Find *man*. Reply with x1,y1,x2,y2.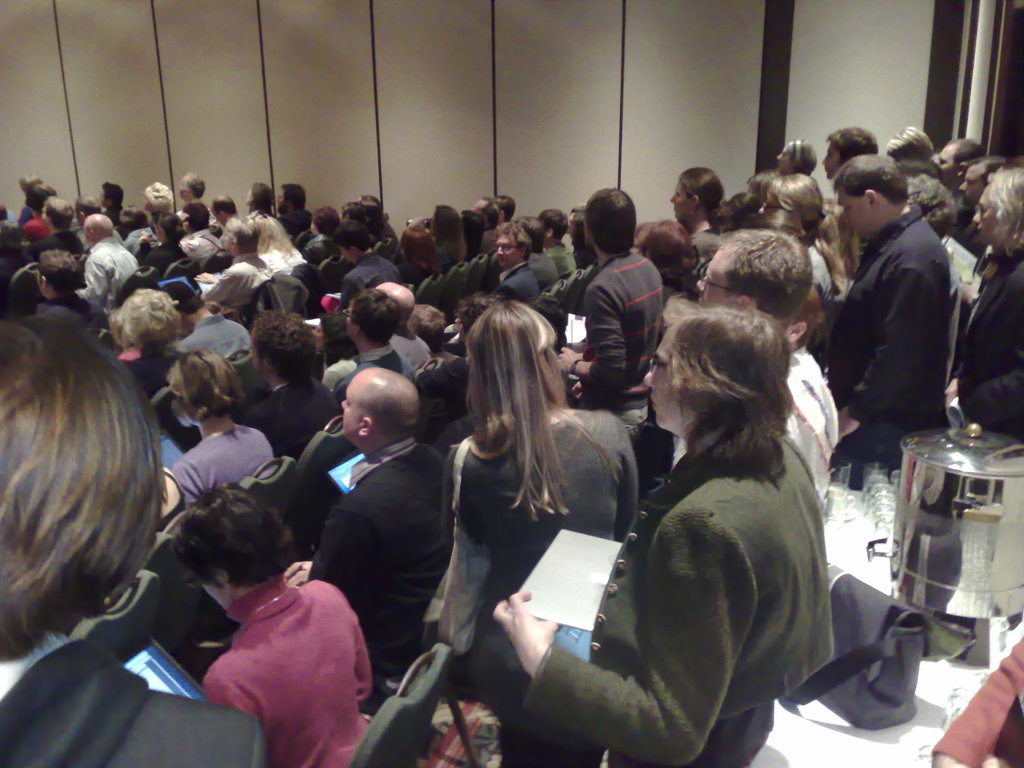
283,369,456,707.
